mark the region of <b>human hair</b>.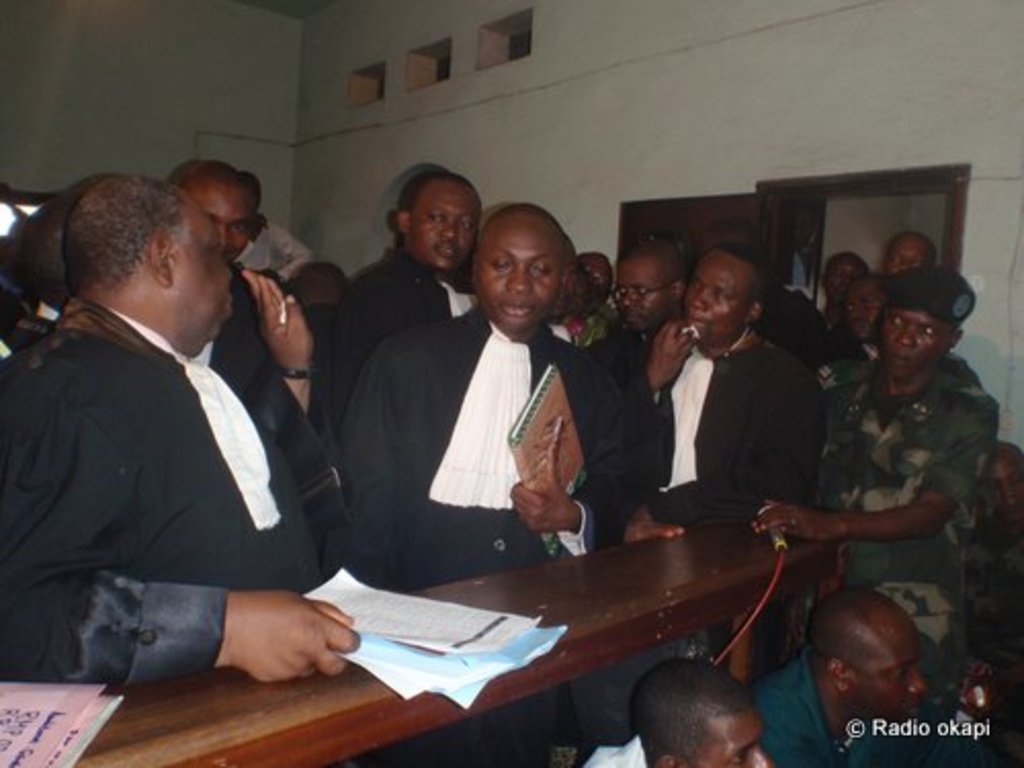
Region: crop(641, 666, 758, 762).
